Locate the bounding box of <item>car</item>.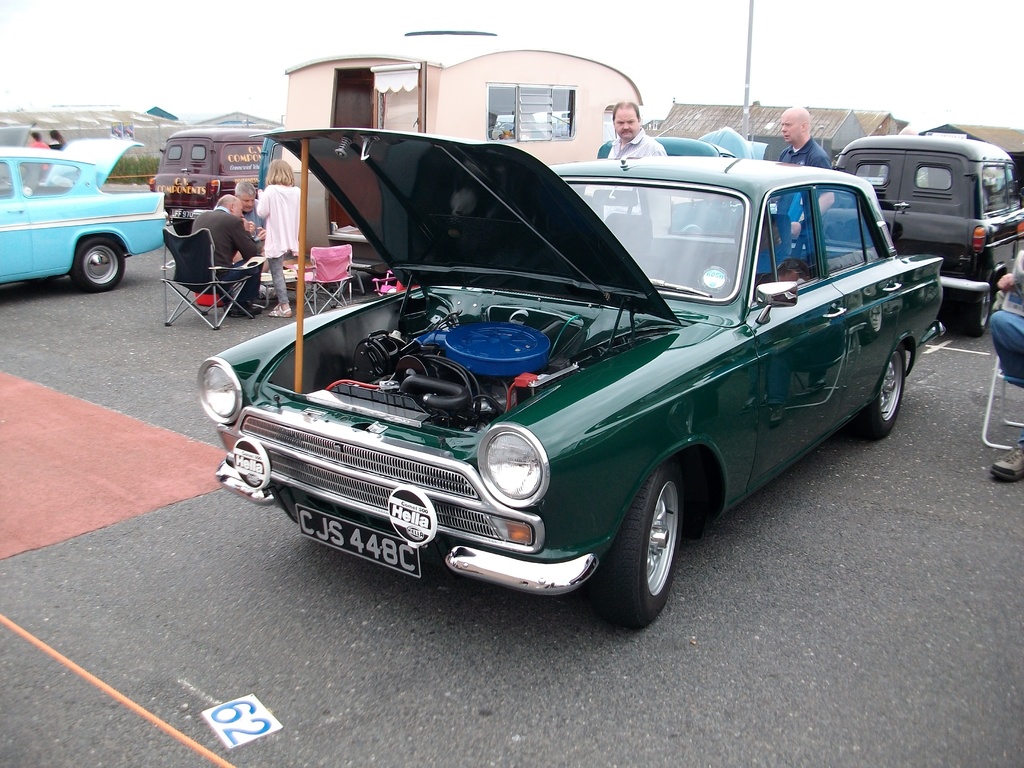
Bounding box: BBox(796, 127, 1023, 337).
